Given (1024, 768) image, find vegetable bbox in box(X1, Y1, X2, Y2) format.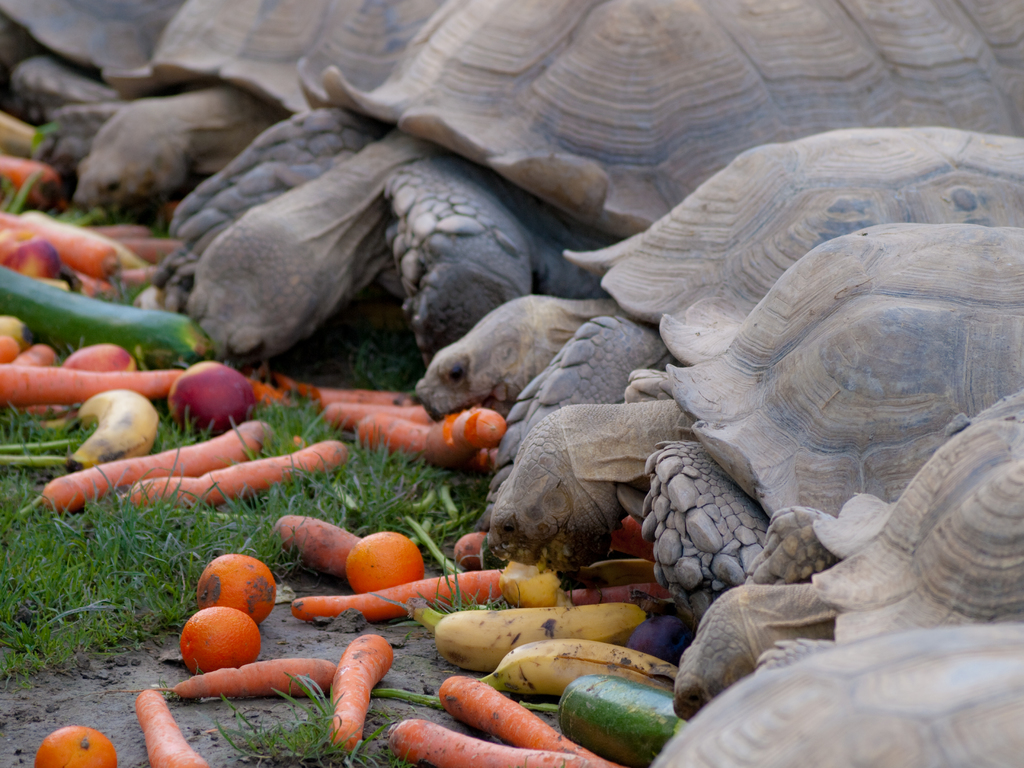
box(387, 714, 578, 767).
